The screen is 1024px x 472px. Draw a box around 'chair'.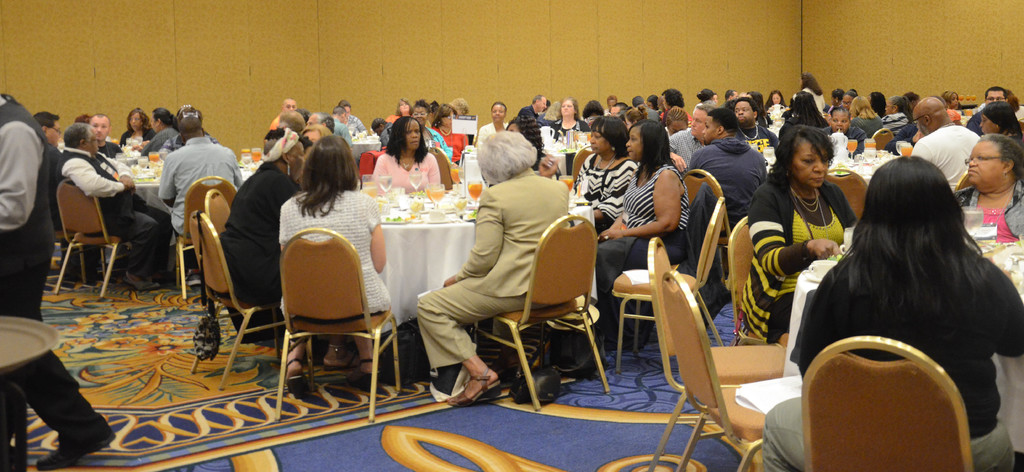
x1=676 y1=167 x2=737 y2=284.
